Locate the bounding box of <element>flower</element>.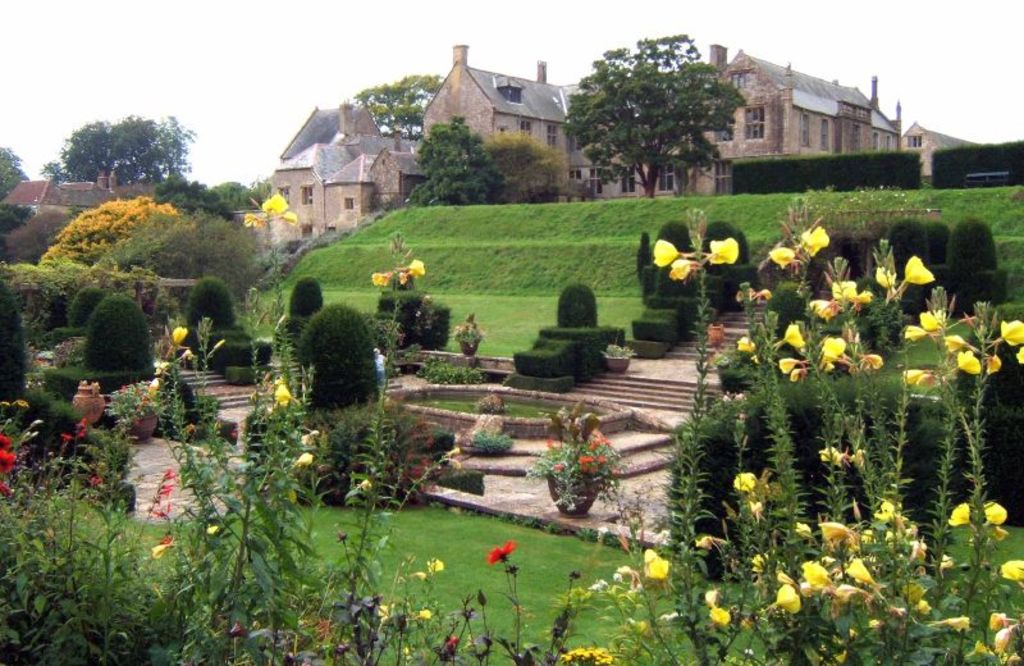
Bounding box: x1=709, y1=607, x2=733, y2=629.
